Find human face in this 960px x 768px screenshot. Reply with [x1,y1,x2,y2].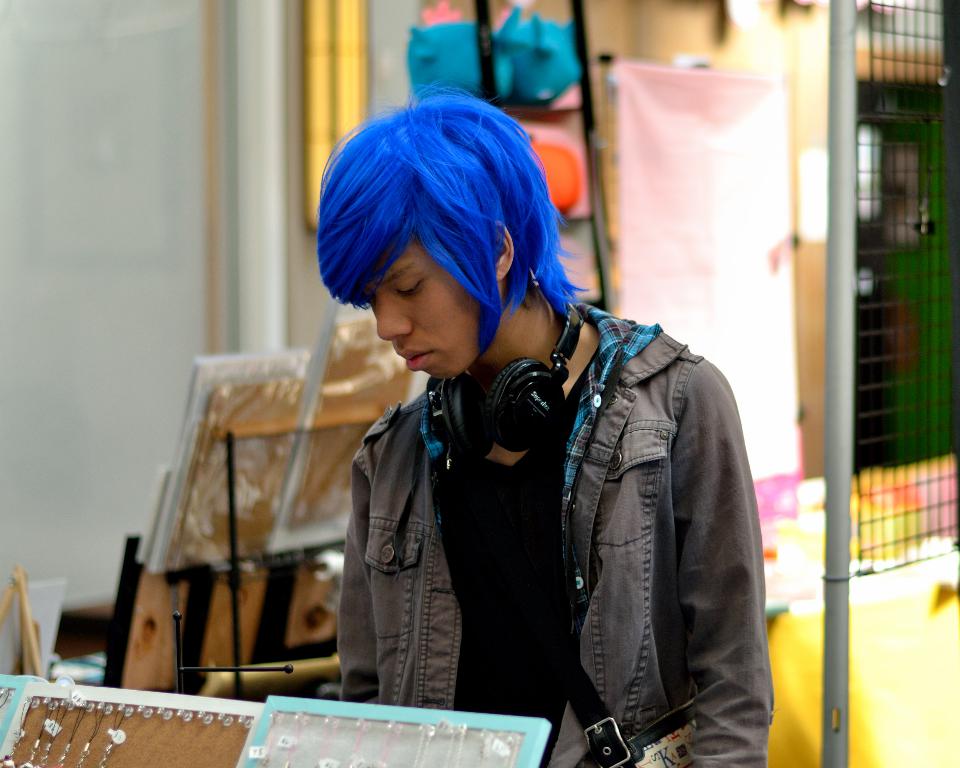
[362,221,487,393].
